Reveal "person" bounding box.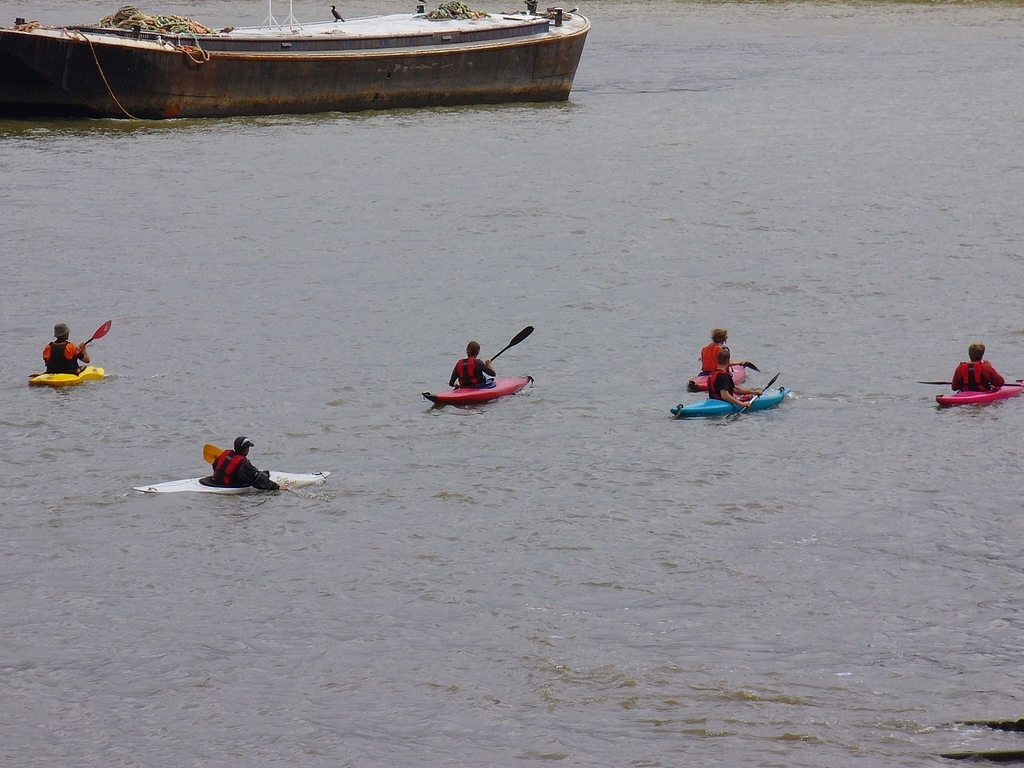
Revealed: bbox=[702, 326, 726, 382].
